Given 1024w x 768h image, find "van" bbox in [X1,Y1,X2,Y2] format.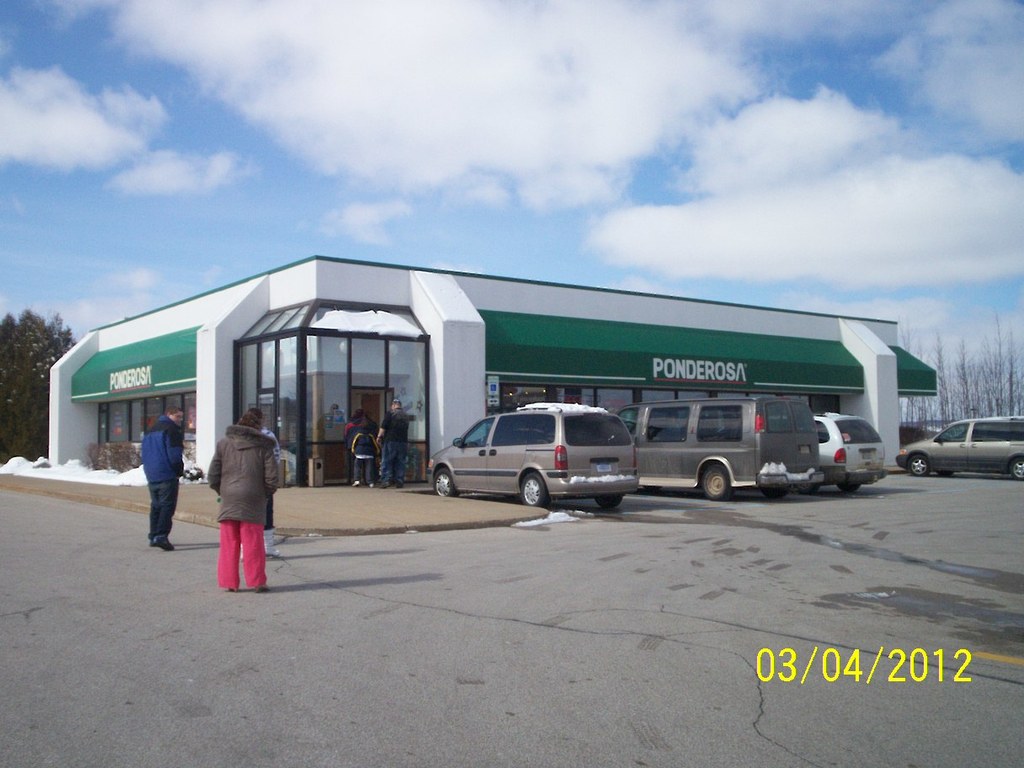
[895,418,1023,479].
